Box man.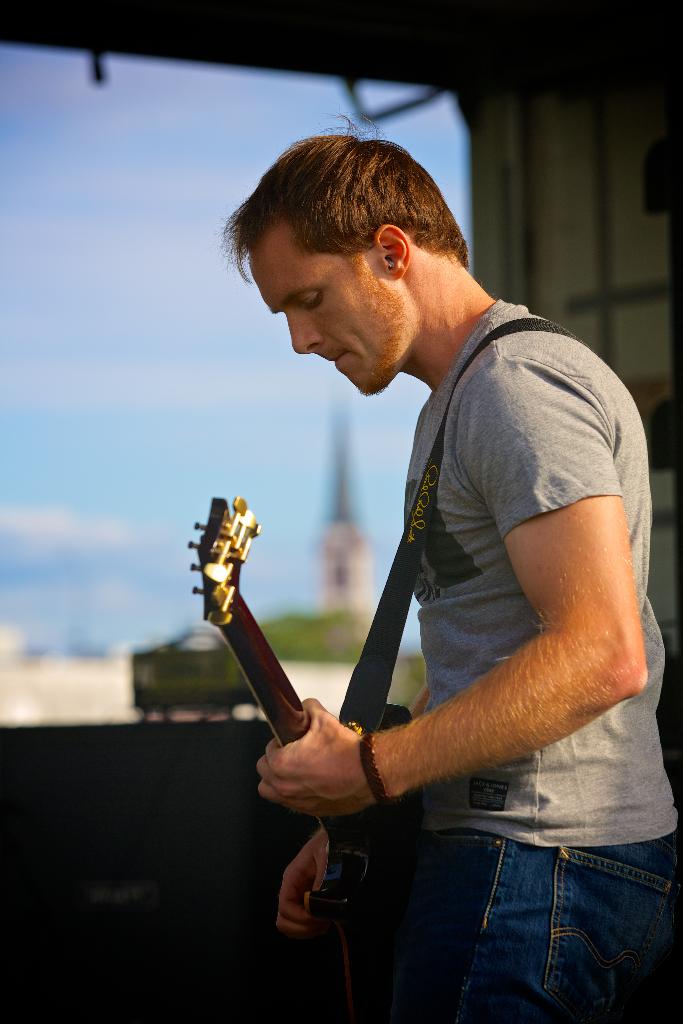
x1=172 y1=122 x2=673 y2=1005.
